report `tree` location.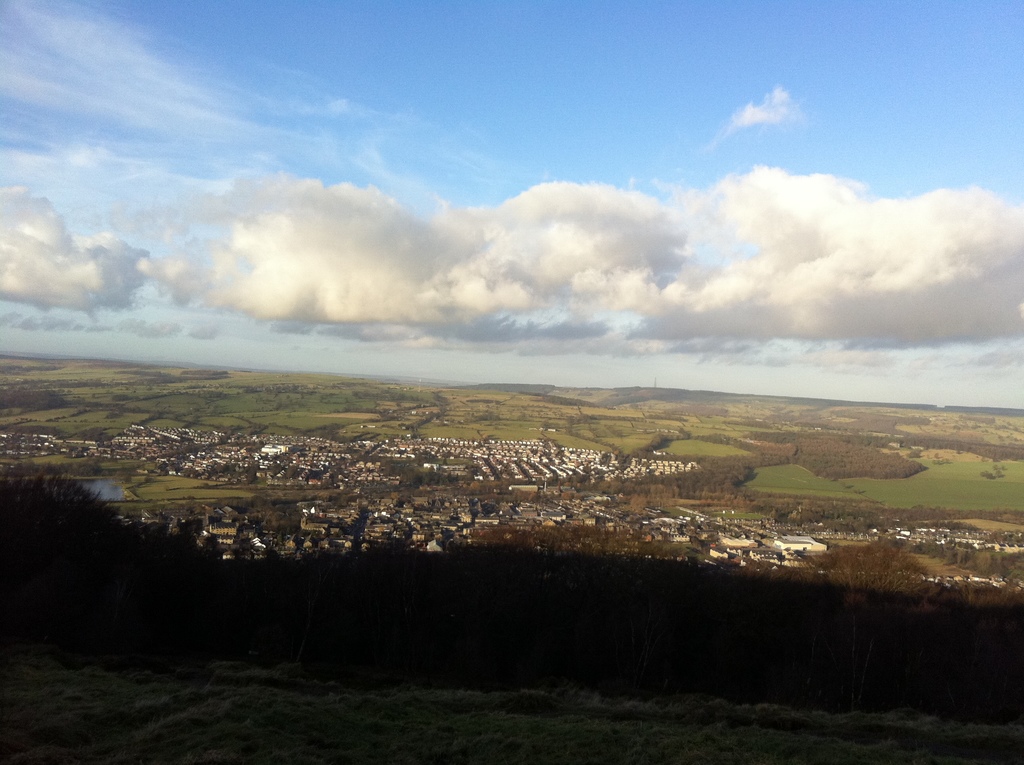
Report: crop(0, 463, 117, 625).
